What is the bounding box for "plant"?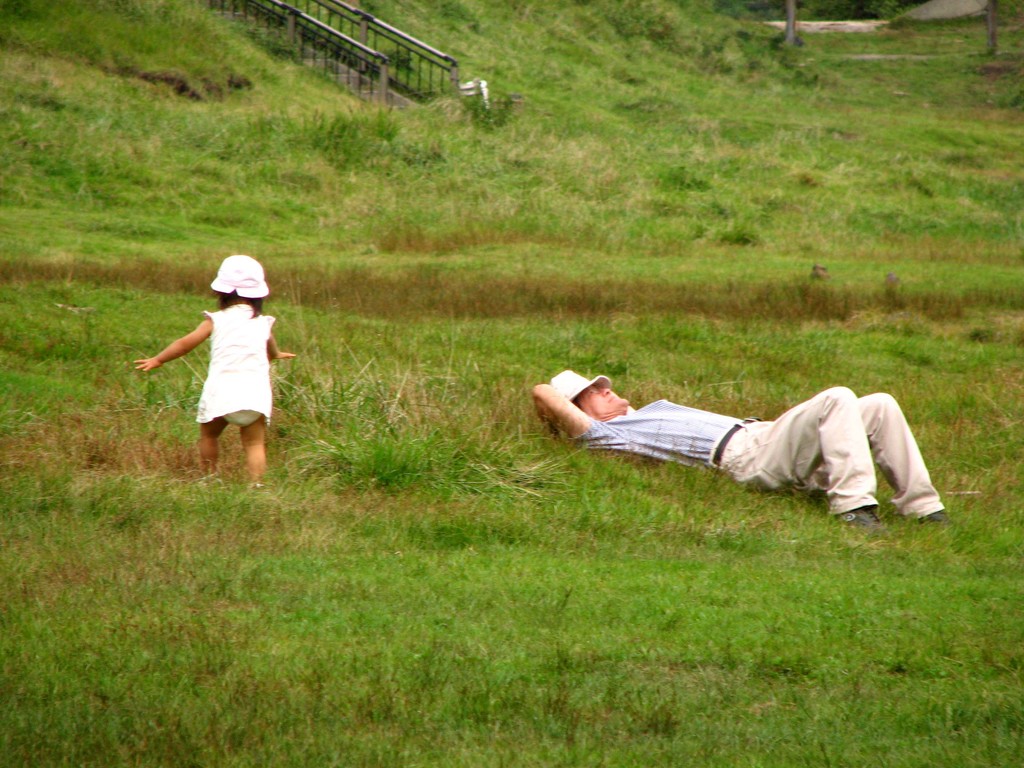
<region>279, 340, 553, 496</region>.
